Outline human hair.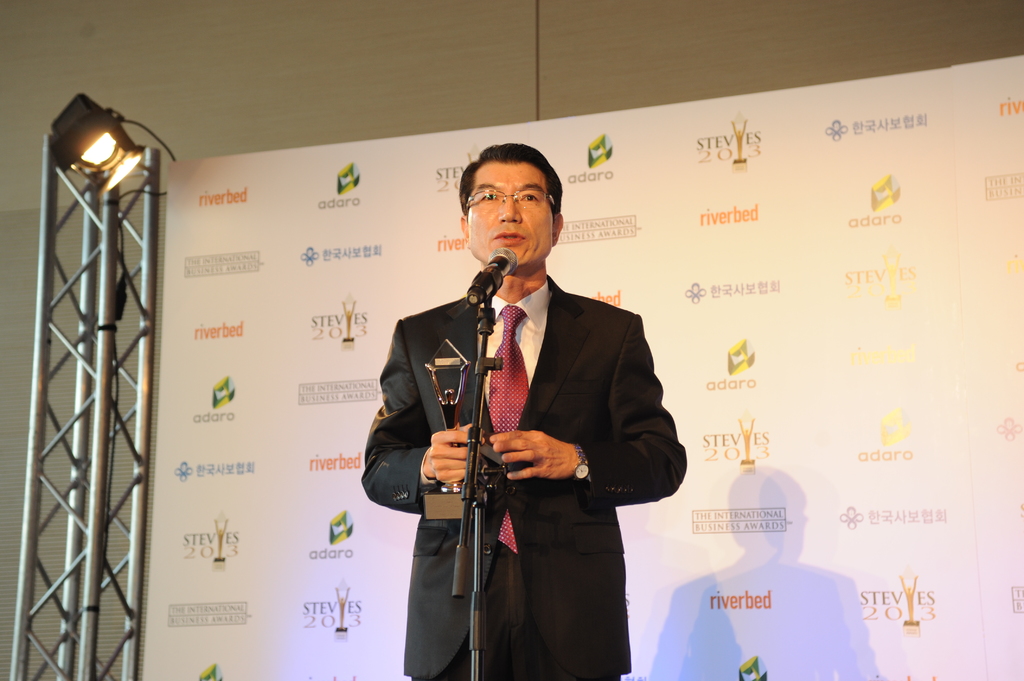
Outline: locate(461, 138, 564, 224).
